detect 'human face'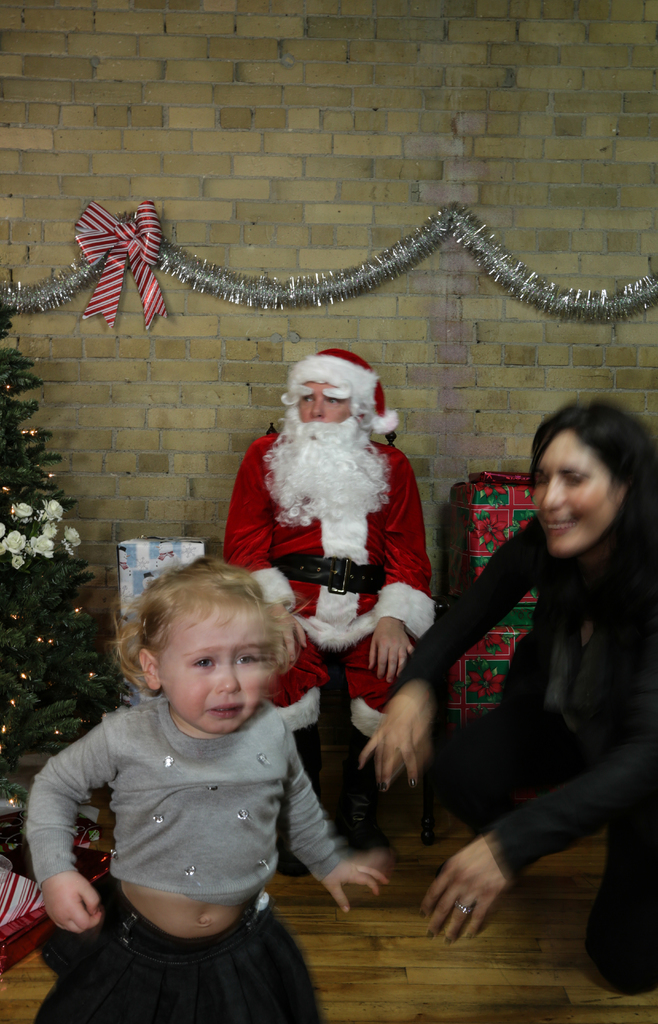
detection(286, 372, 353, 428)
